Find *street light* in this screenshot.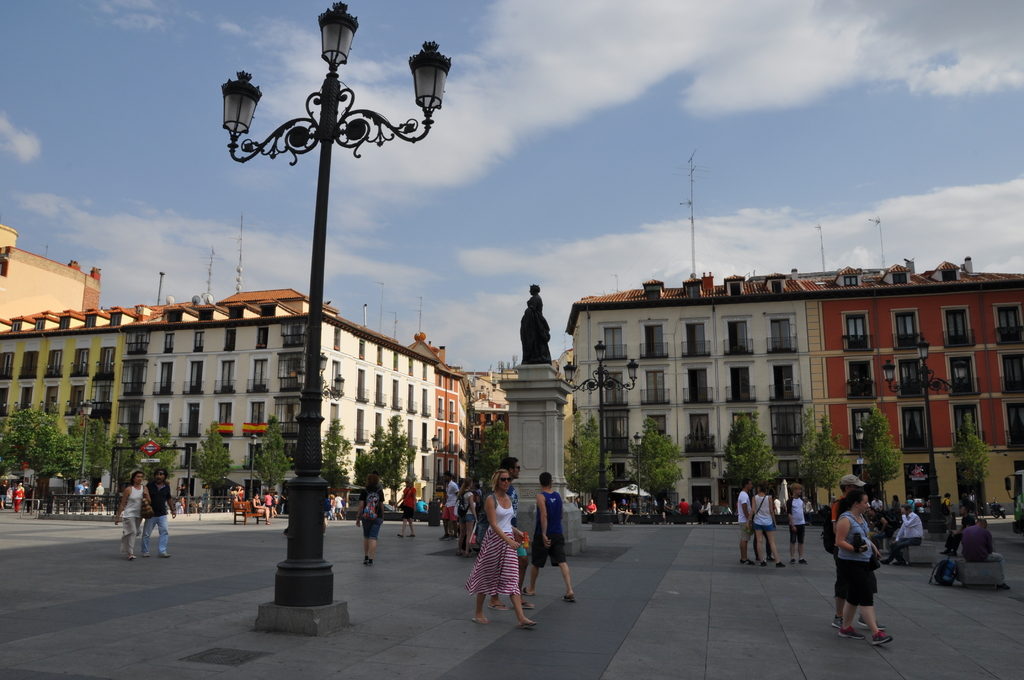
The bounding box for *street light* is [x1=113, y1=434, x2=125, y2=521].
